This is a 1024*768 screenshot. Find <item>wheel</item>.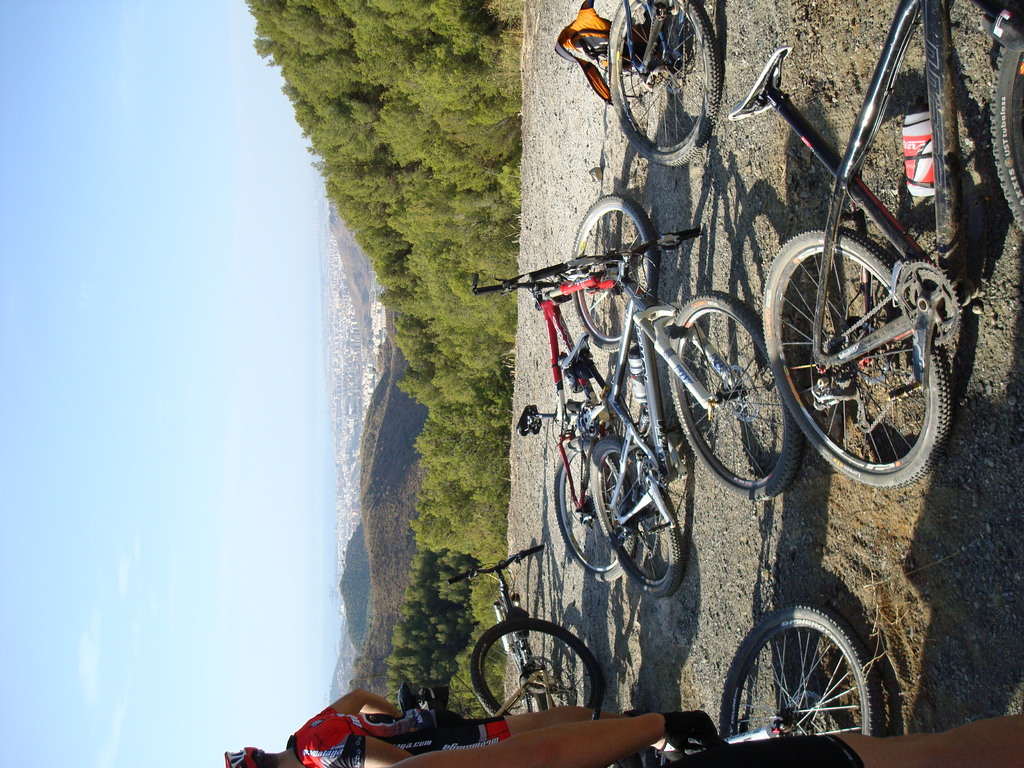
Bounding box: [left=555, top=440, right=637, bottom=582].
